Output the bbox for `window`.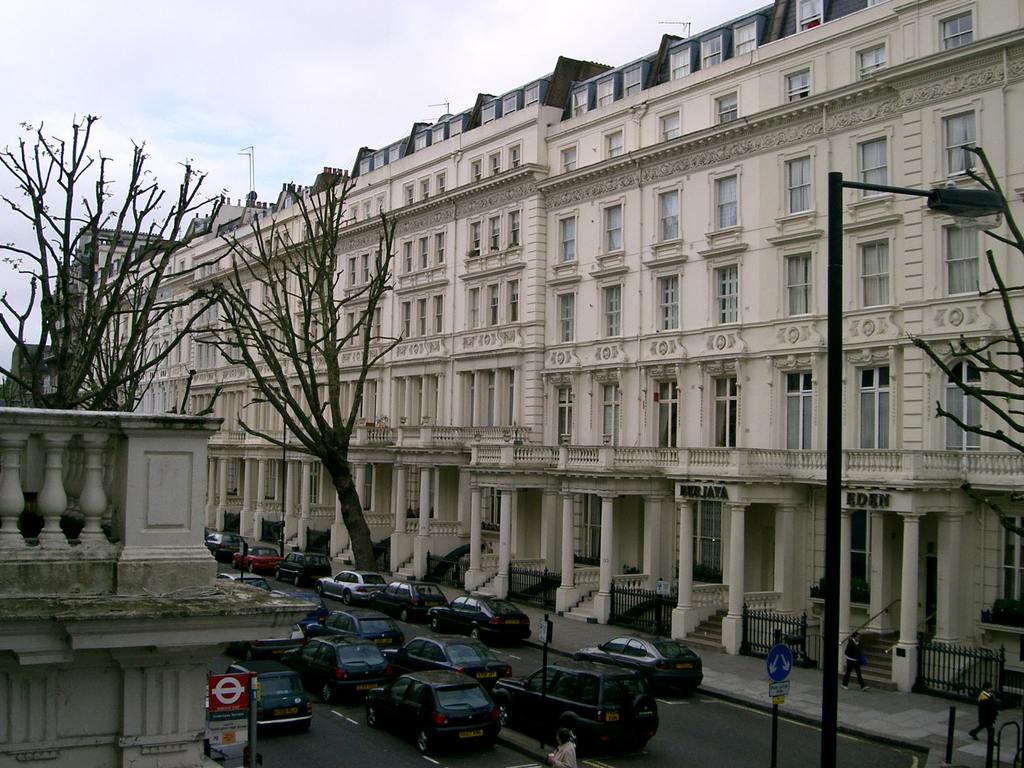
(671, 48, 689, 77).
